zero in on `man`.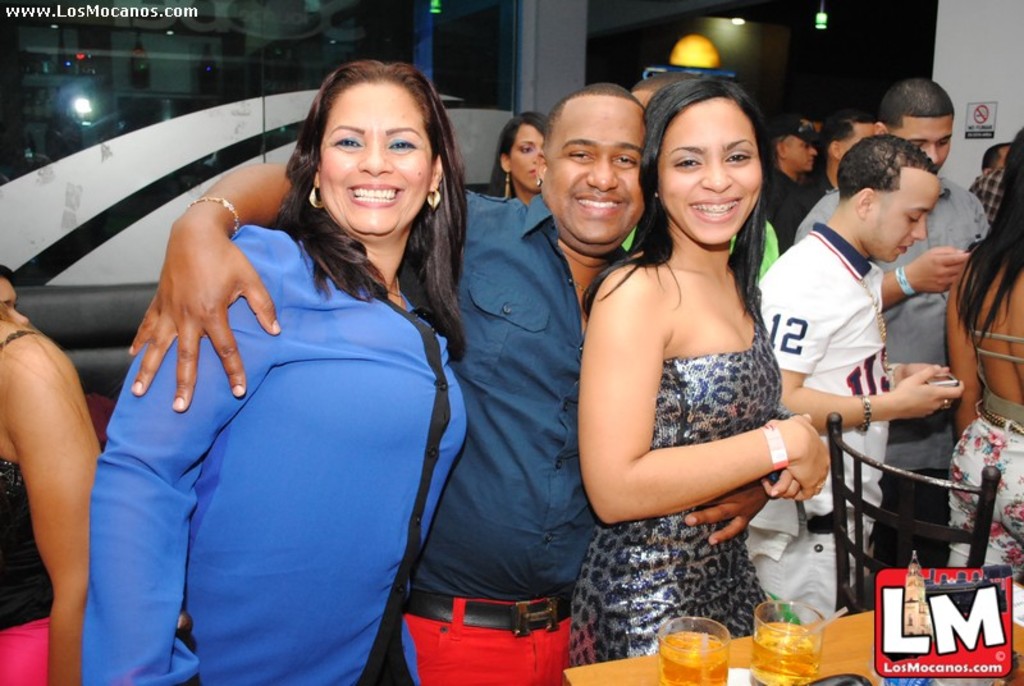
Zeroed in: x1=796 y1=68 x2=995 y2=607.
